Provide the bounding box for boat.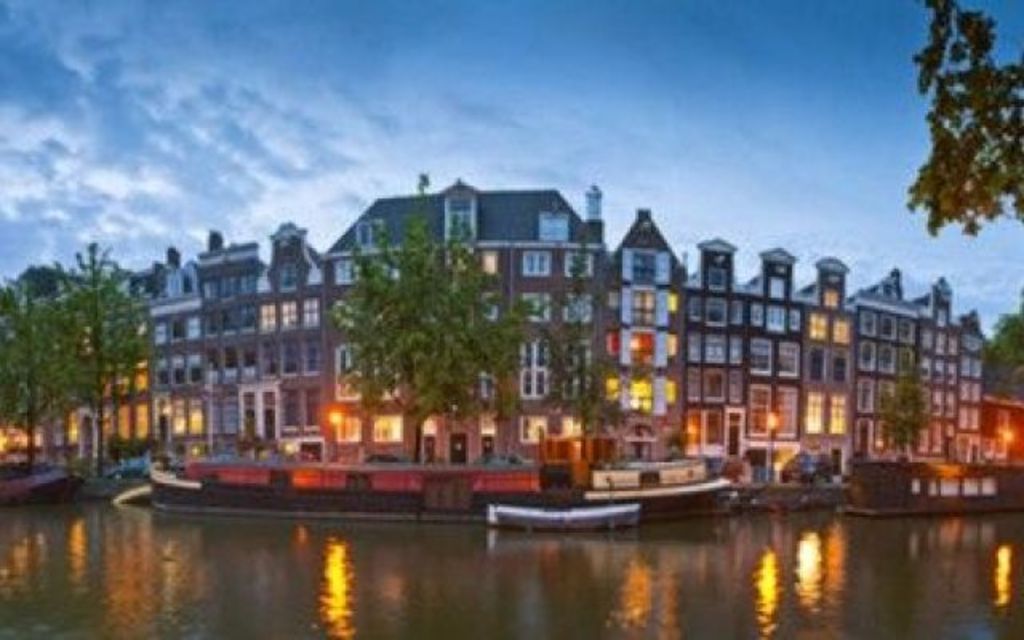
left=466, top=437, right=747, bottom=523.
